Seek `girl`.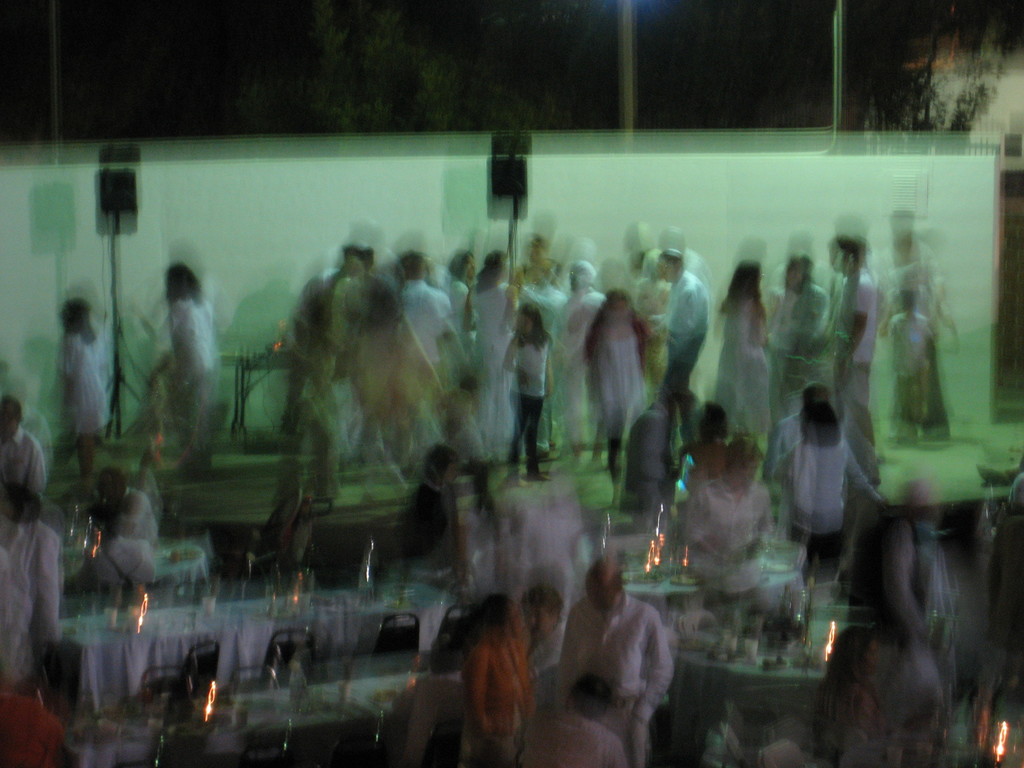
box=[81, 497, 181, 586].
